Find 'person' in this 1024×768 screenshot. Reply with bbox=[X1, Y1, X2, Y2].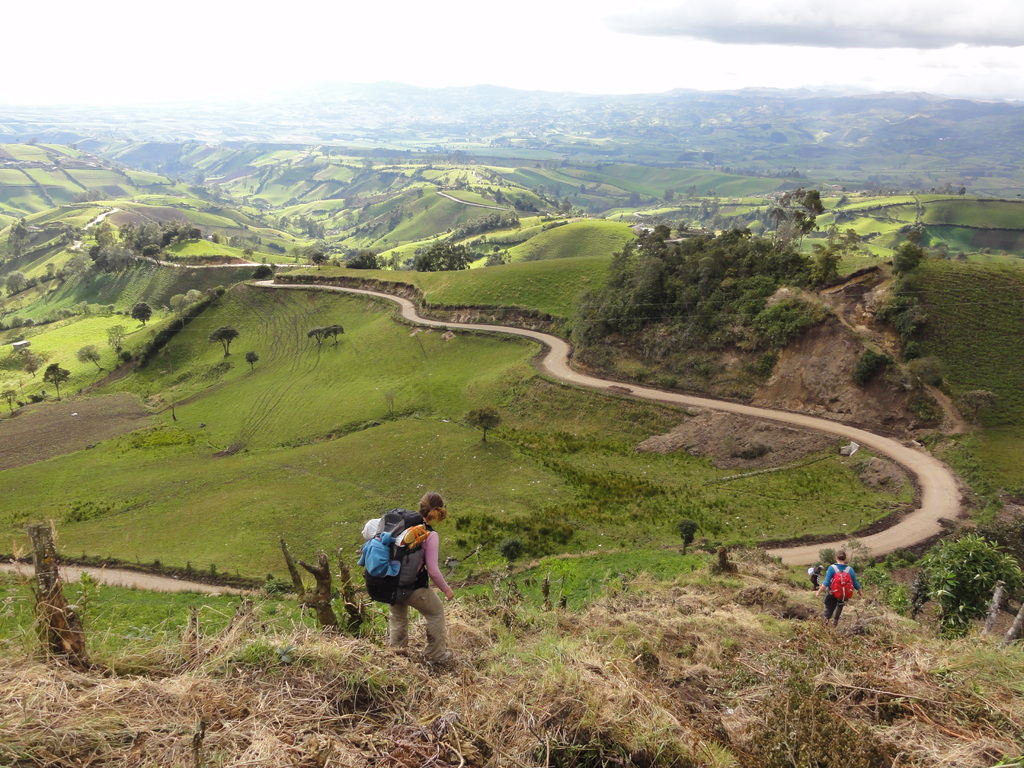
bbox=[369, 484, 456, 666].
